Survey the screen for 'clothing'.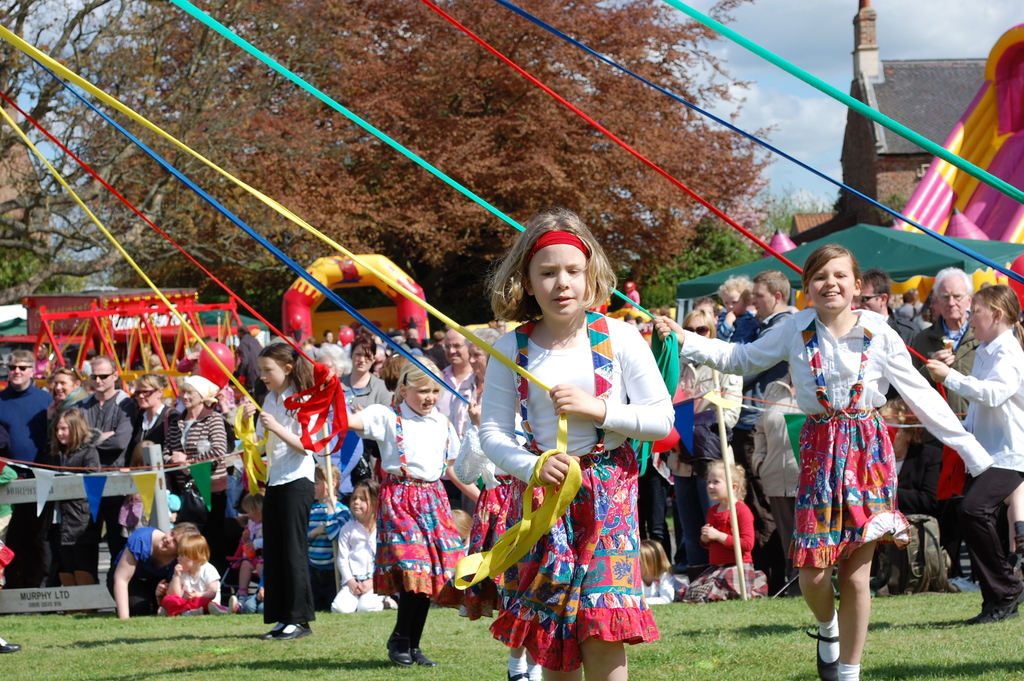
Survey found: 257,379,308,489.
